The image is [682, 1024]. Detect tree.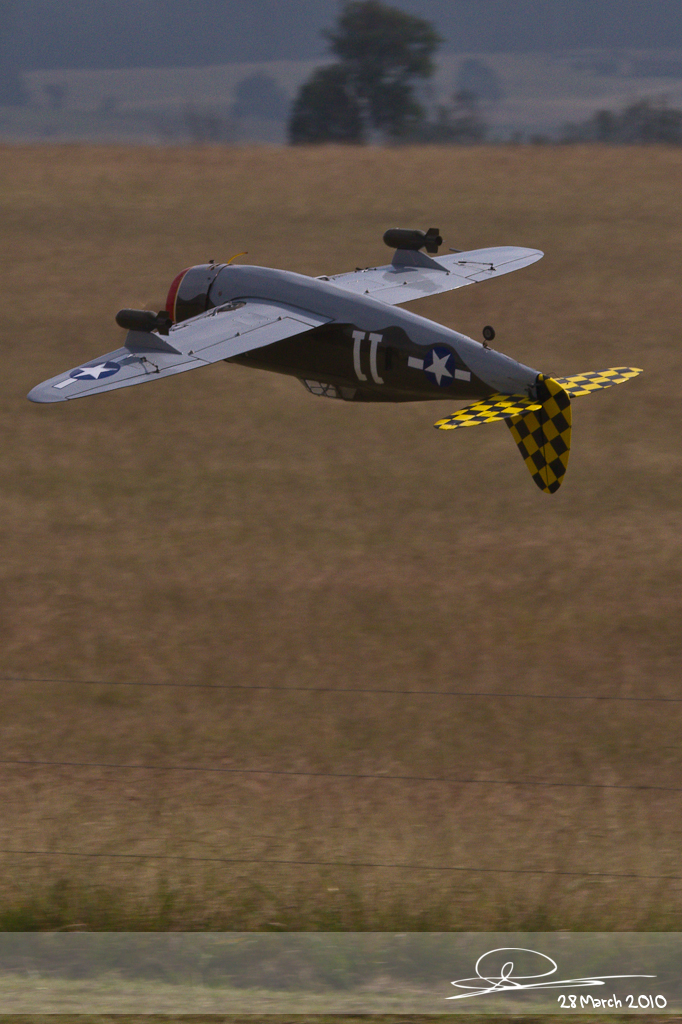
Detection: left=0, top=55, right=36, bottom=107.
